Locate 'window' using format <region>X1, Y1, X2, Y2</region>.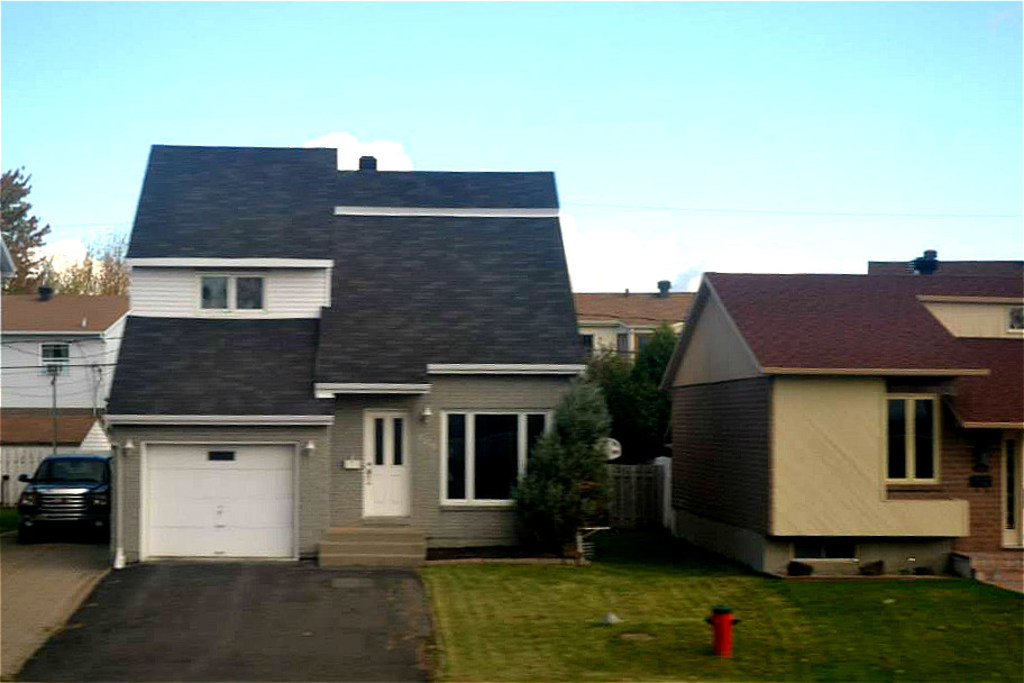
<region>195, 275, 272, 310</region>.
